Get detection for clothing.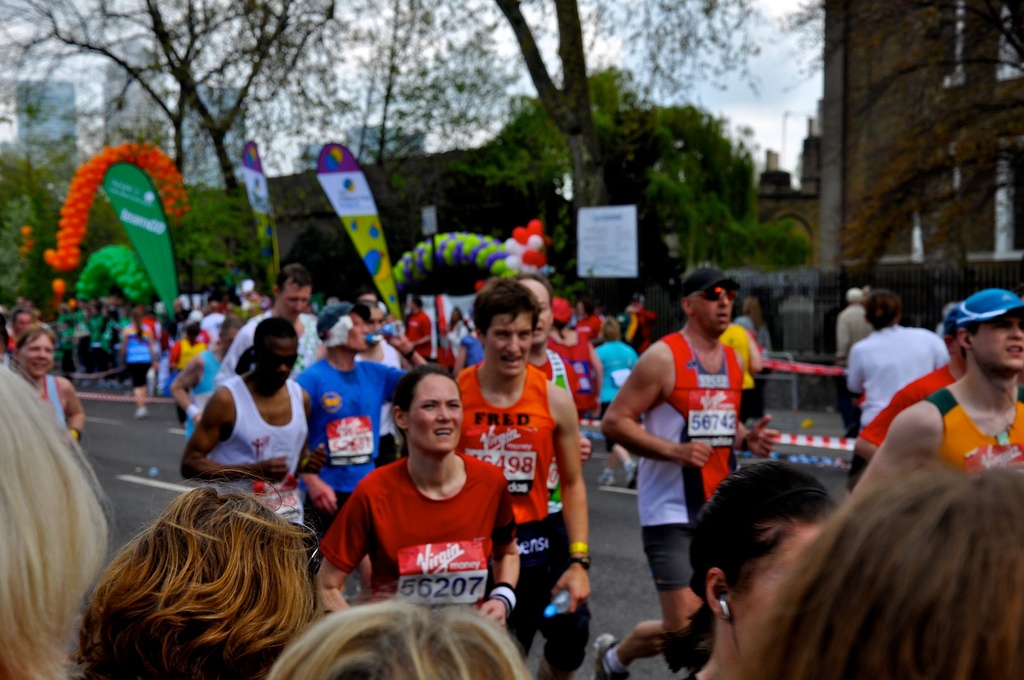
Detection: pyautogui.locateOnScreen(457, 358, 568, 679).
